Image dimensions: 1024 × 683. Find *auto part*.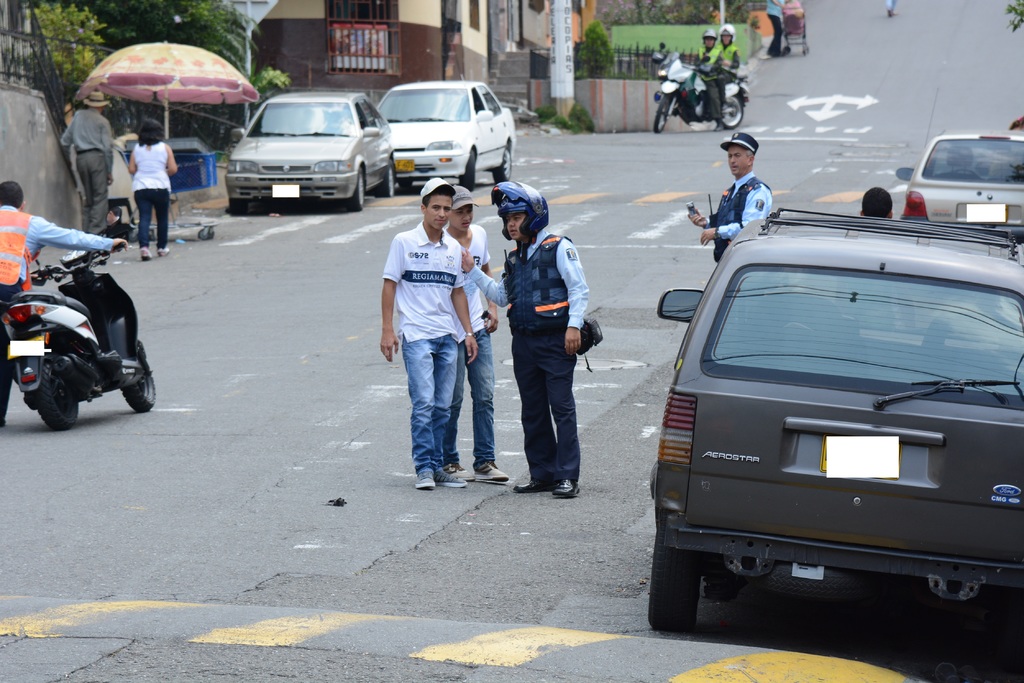
bbox(4, 240, 163, 435).
